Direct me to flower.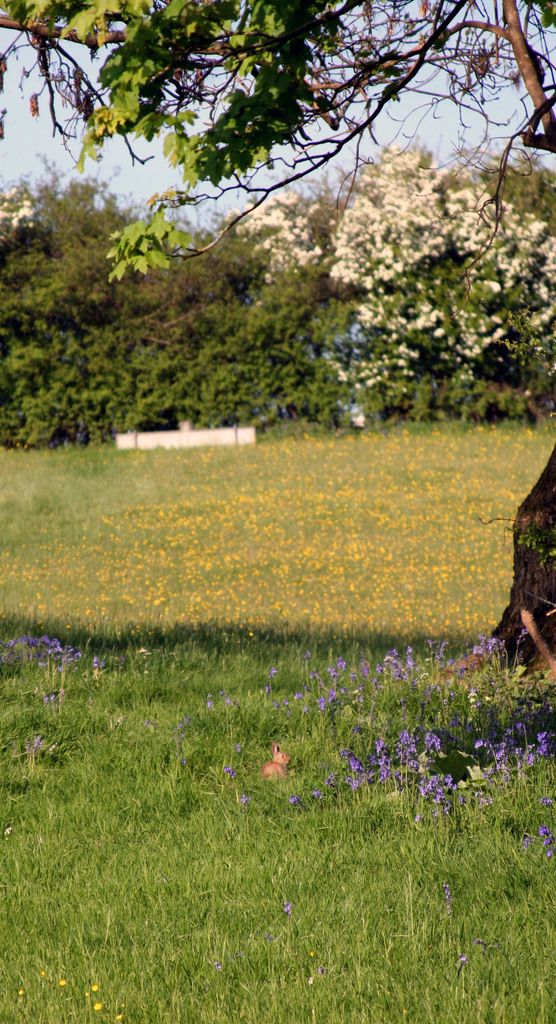
Direction: left=535, top=826, right=554, bottom=836.
